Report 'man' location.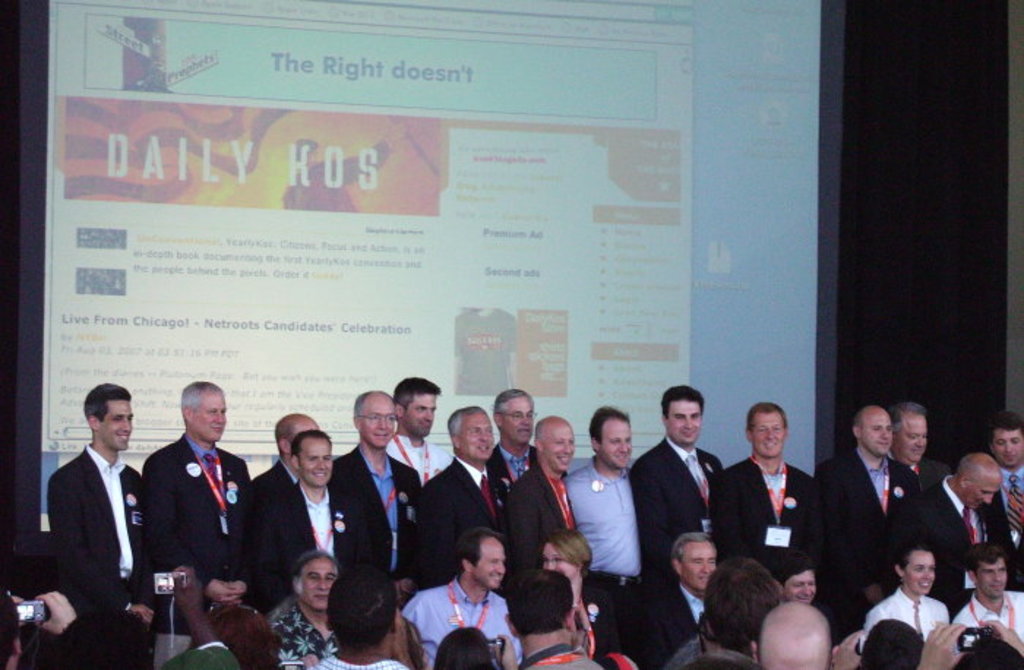
Report: crop(250, 432, 372, 613).
